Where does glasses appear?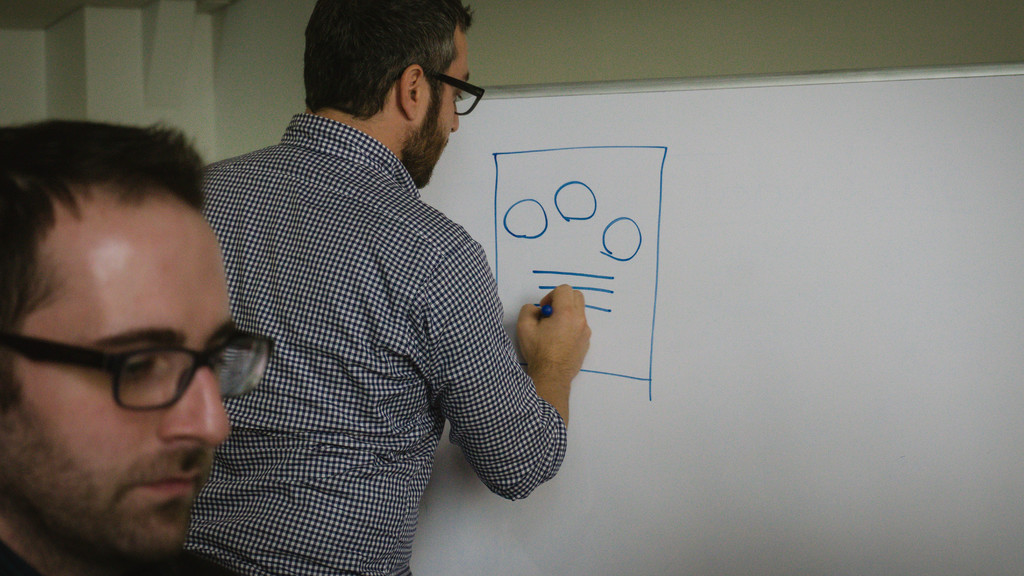
Appears at {"left": 391, "top": 68, "right": 484, "bottom": 113}.
